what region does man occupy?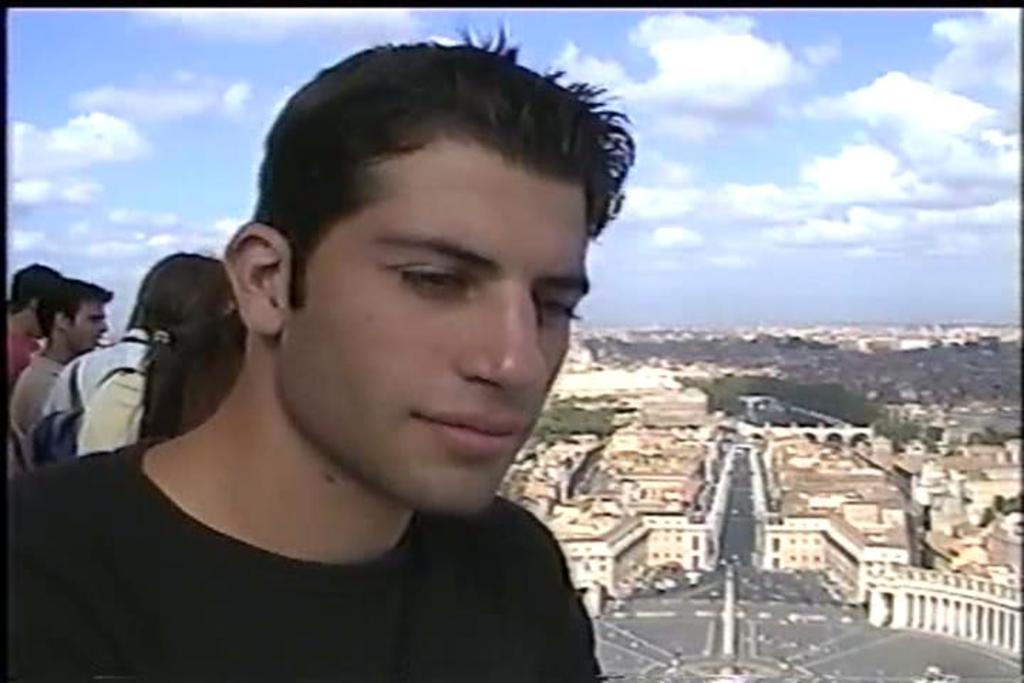
(left=6, top=260, right=65, bottom=380).
